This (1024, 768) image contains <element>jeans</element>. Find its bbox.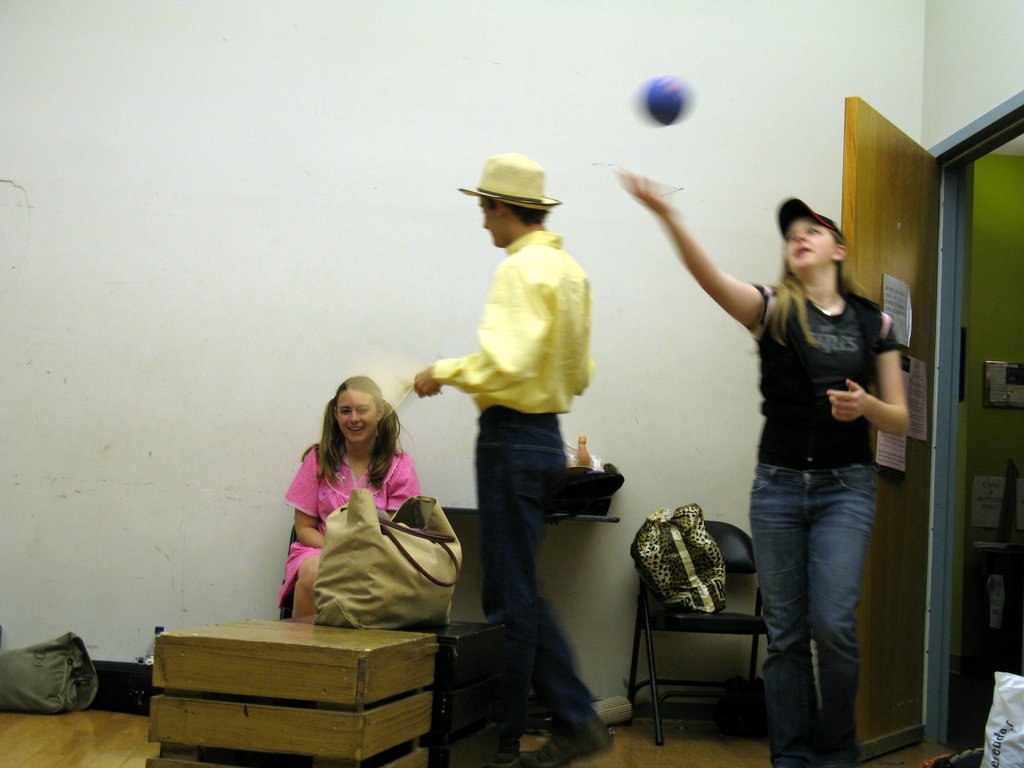
748:461:876:767.
